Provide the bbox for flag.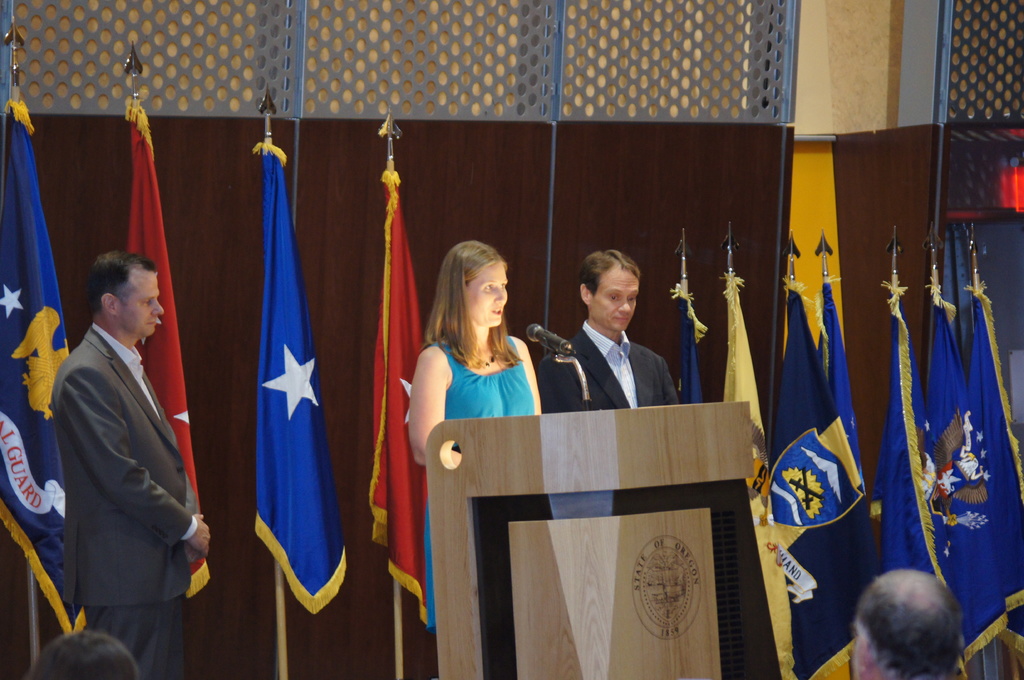
867:277:945:593.
